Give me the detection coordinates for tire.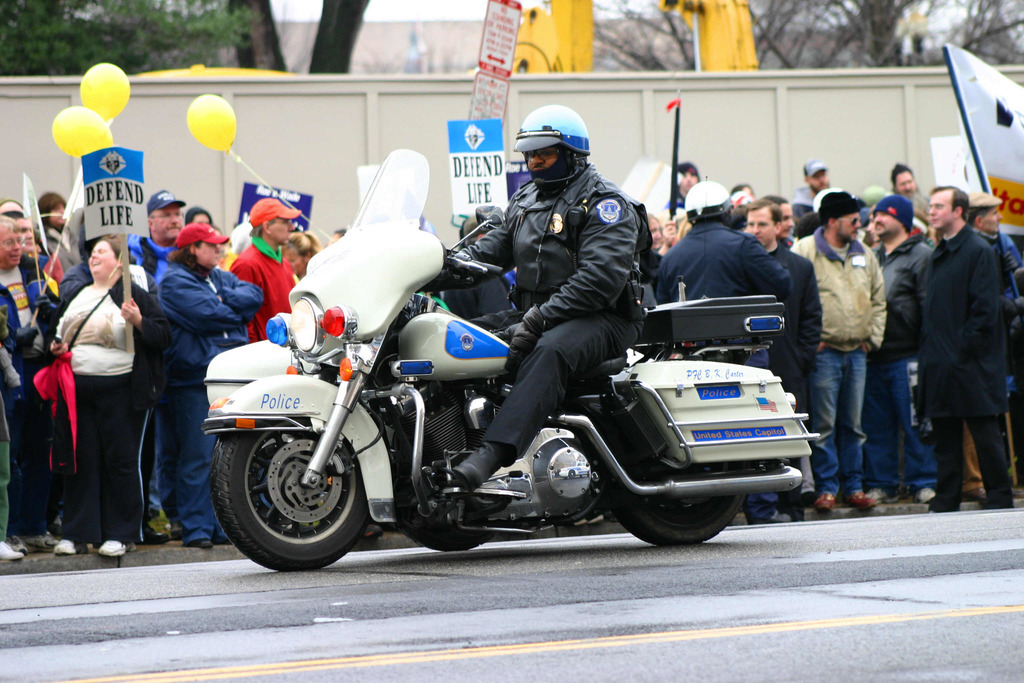
221, 409, 365, 559.
